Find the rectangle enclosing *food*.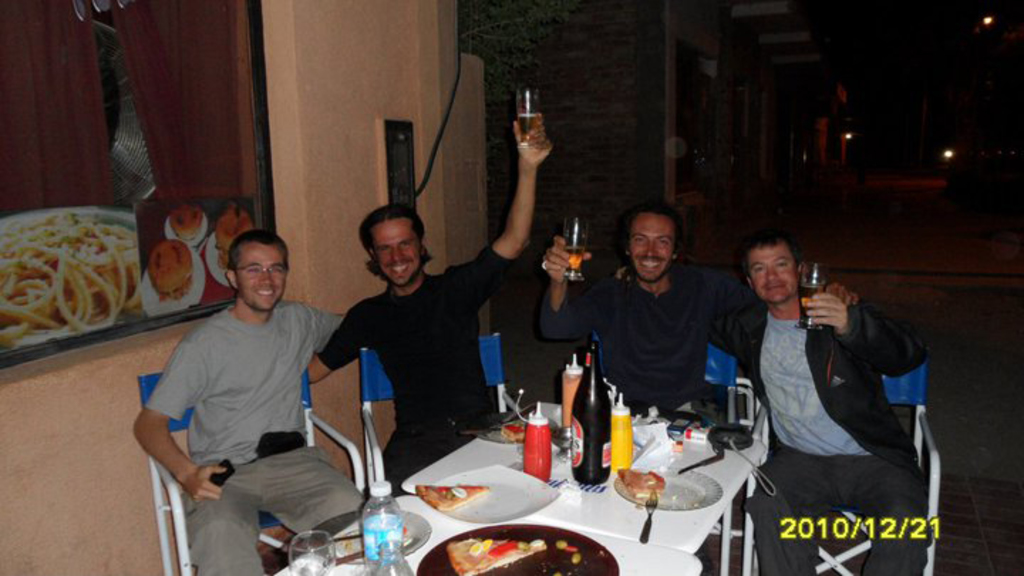
box(0, 203, 139, 364).
